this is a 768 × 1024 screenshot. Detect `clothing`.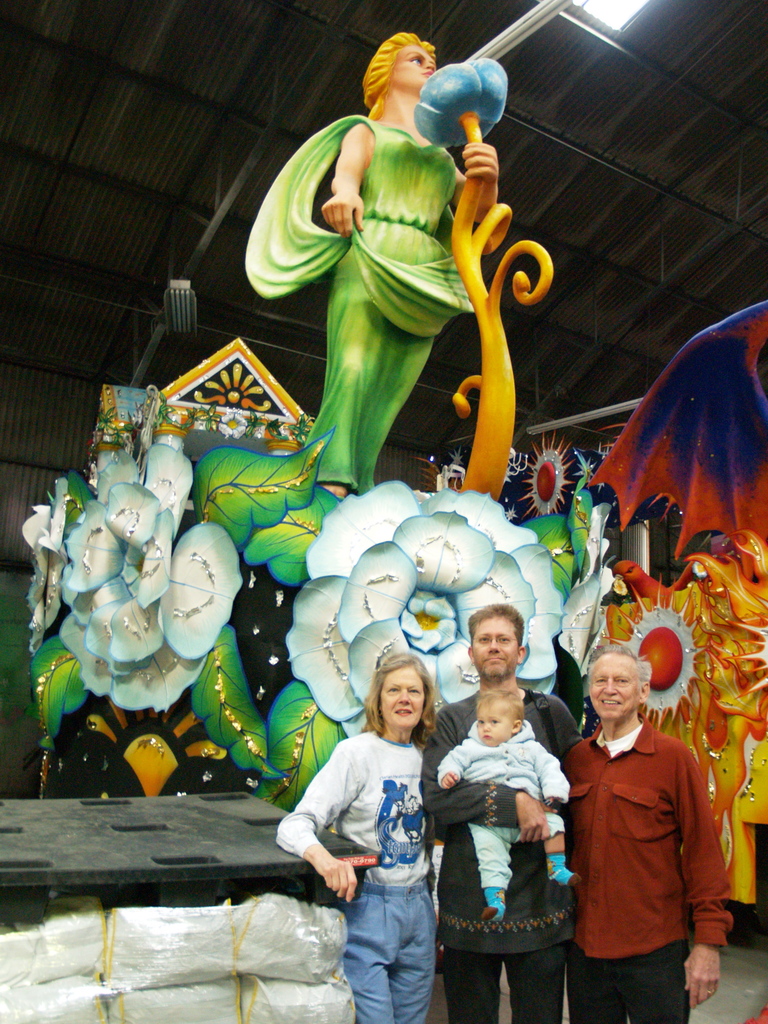
{"left": 422, "top": 689, "right": 572, "bottom": 1023}.
